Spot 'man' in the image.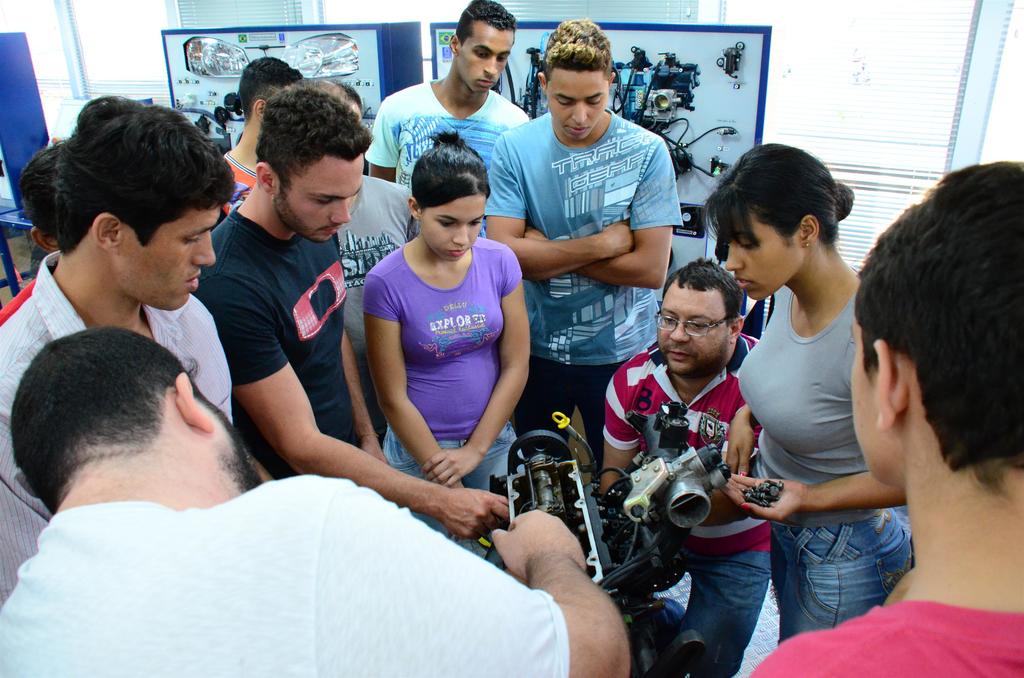
'man' found at BBox(0, 129, 267, 503).
